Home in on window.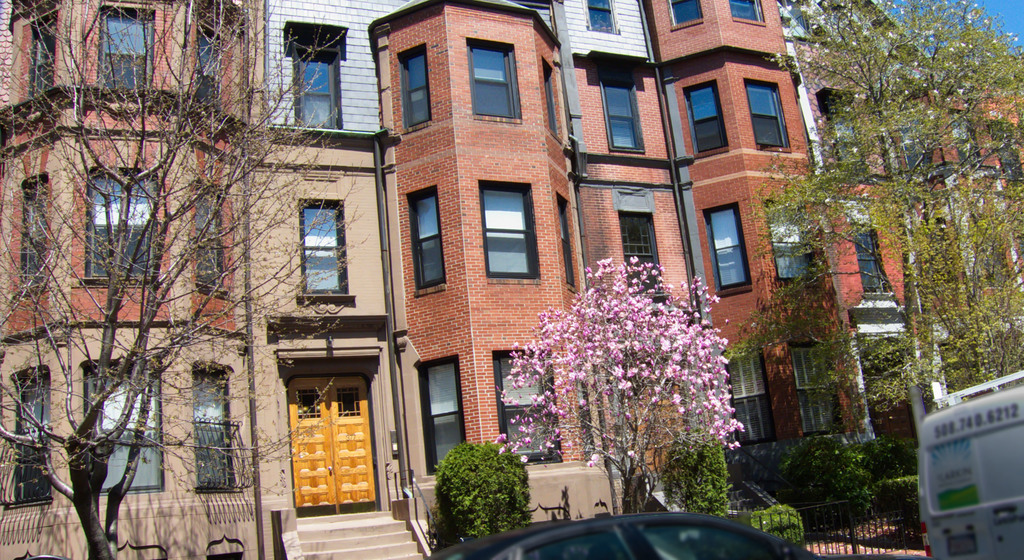
Homed in at [x1=683, y1=79, x2=728, y2=159].
